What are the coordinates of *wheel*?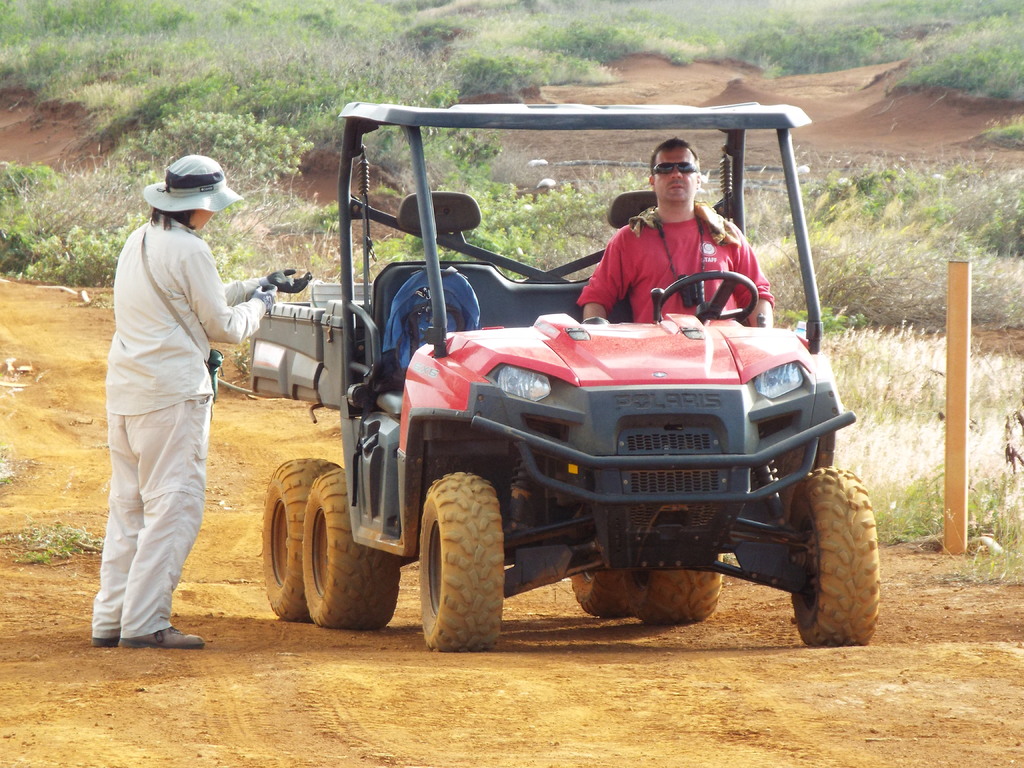
l=774, t=429, r=833, b=495.
